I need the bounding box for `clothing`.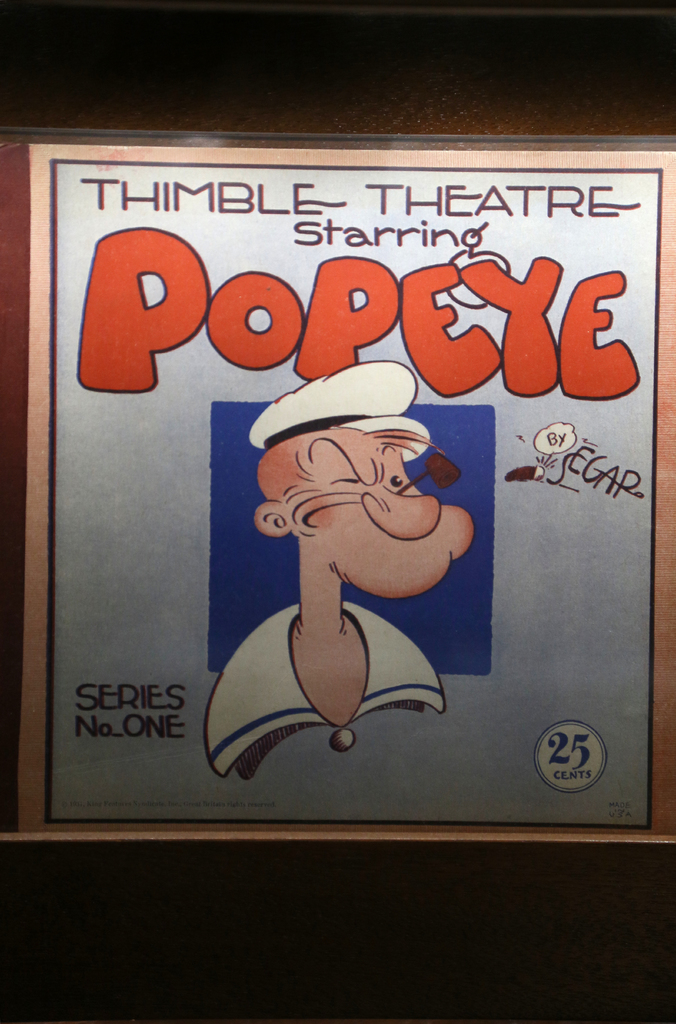
Here it is: box(188, 383, 487, 771).
